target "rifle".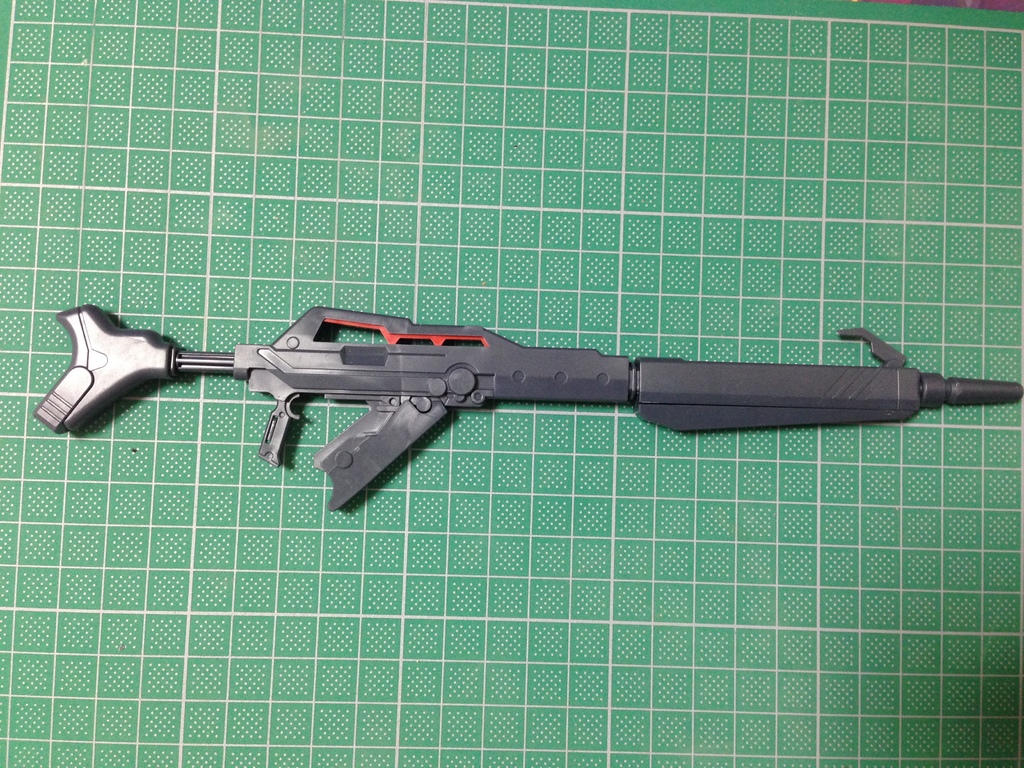
Target region: 36,306,1023,508.
